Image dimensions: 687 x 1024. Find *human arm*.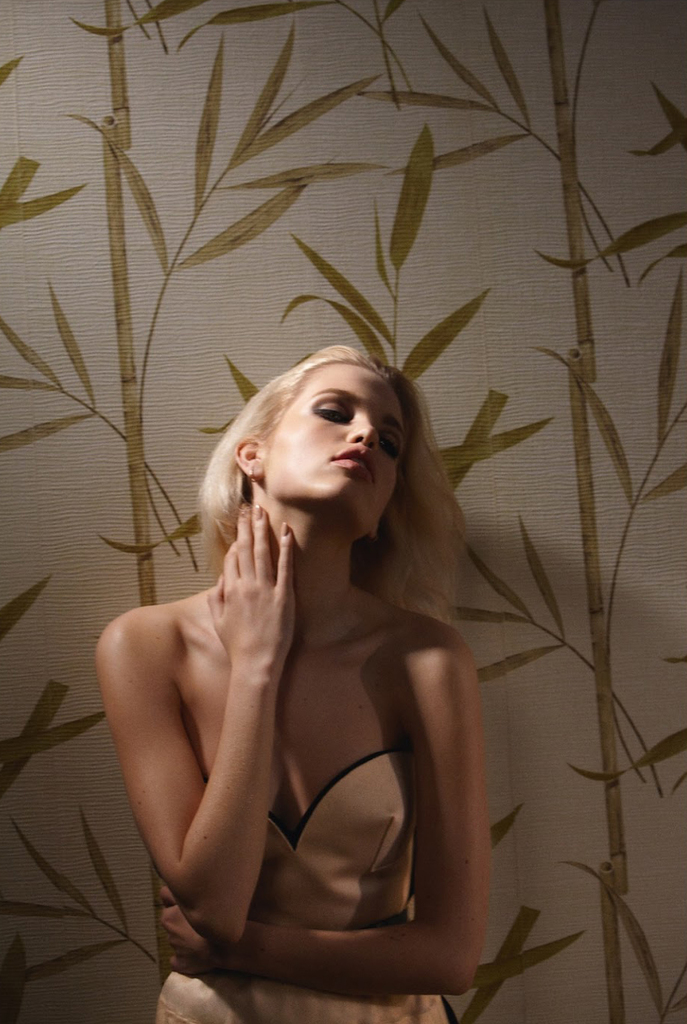
157, 626, 488, 997.
